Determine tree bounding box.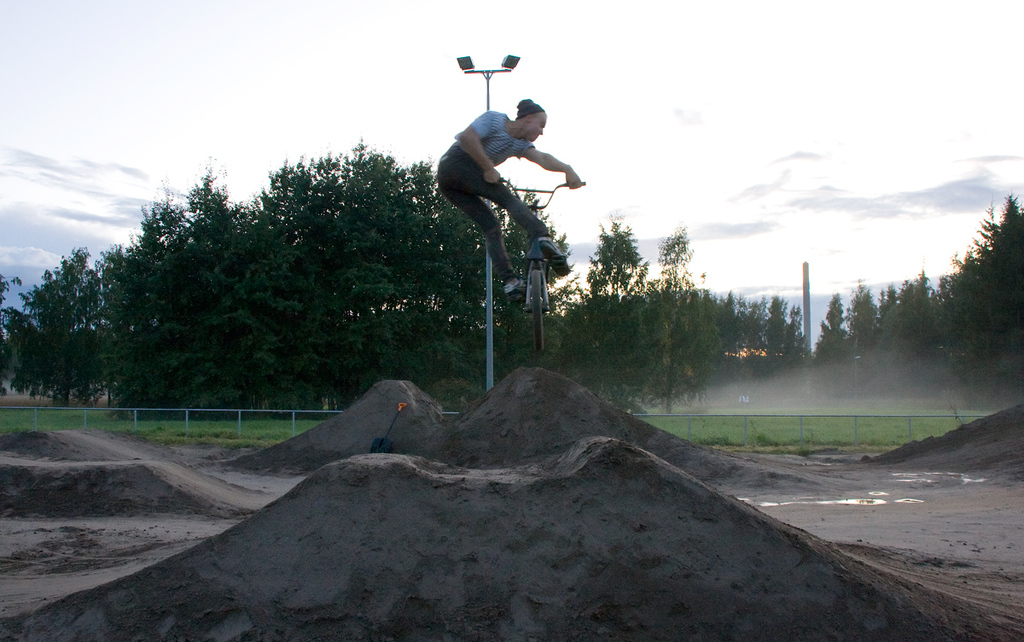
Determined: x1=954 y1=193 x2=1023 y2=398.
